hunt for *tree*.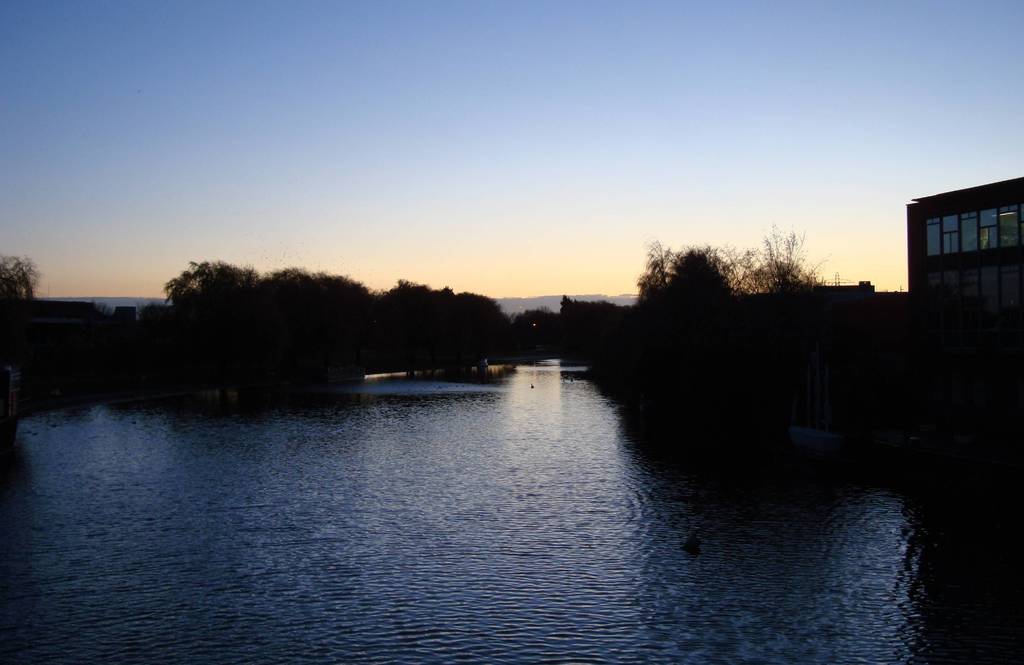
Hunted down at bbox(634, 242, 744, 372).
